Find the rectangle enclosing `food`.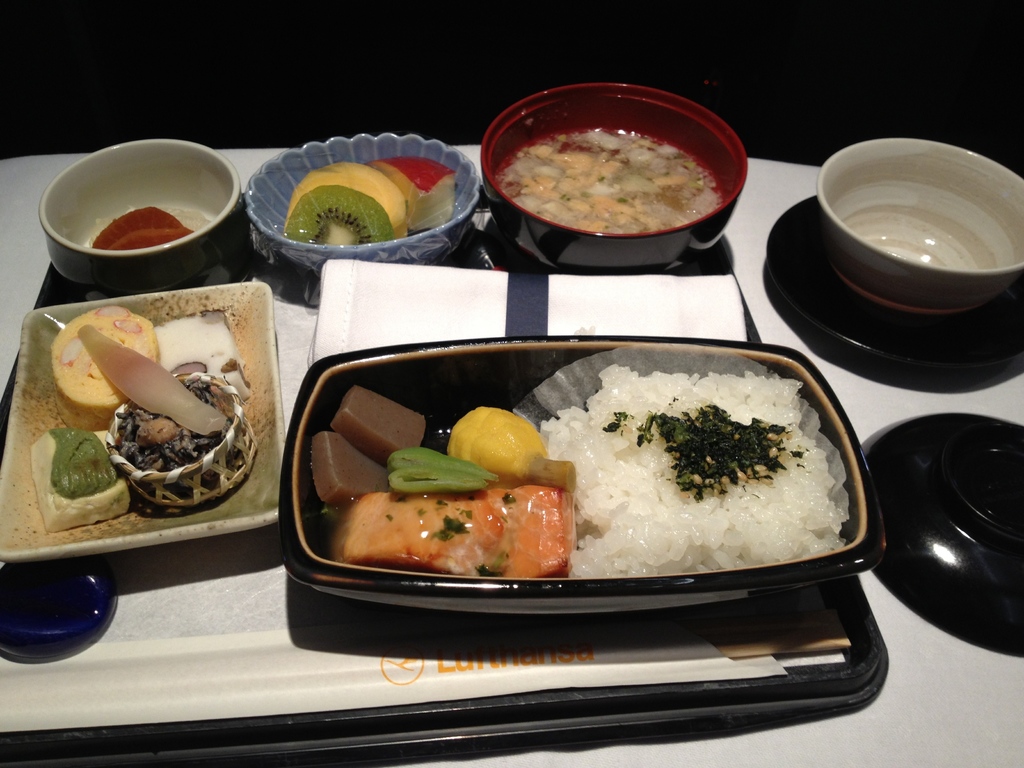
rect(308, 430, 387, 506).
